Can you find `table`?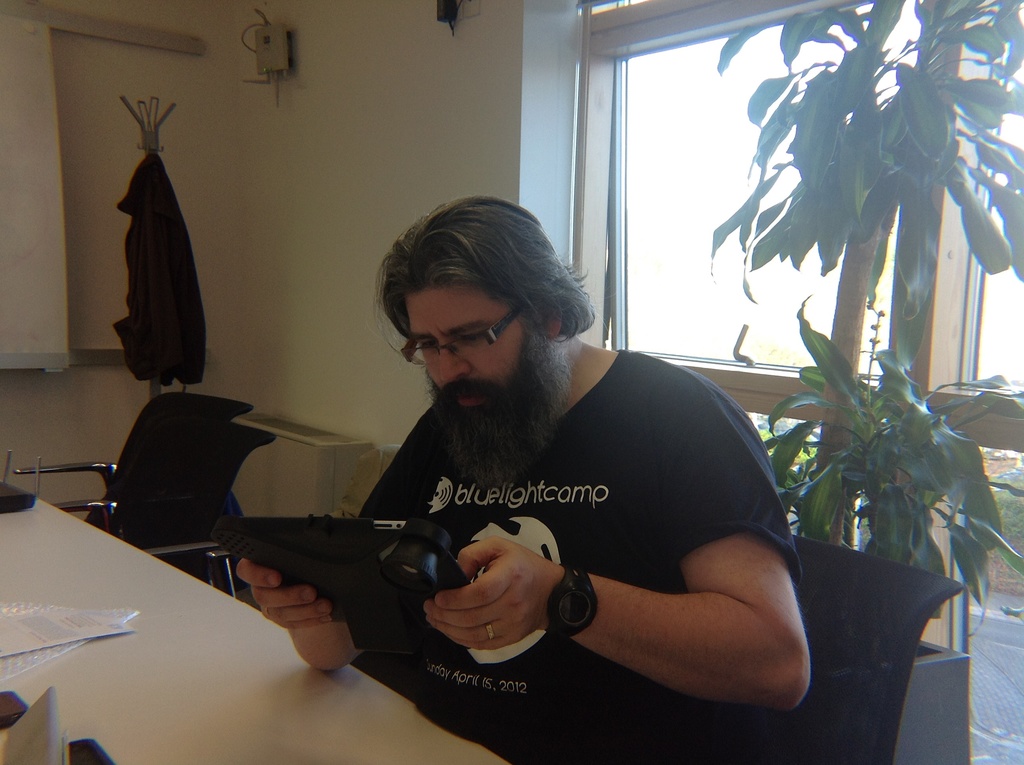
Yes, bounding box: region(0, 471, 567, 764).
